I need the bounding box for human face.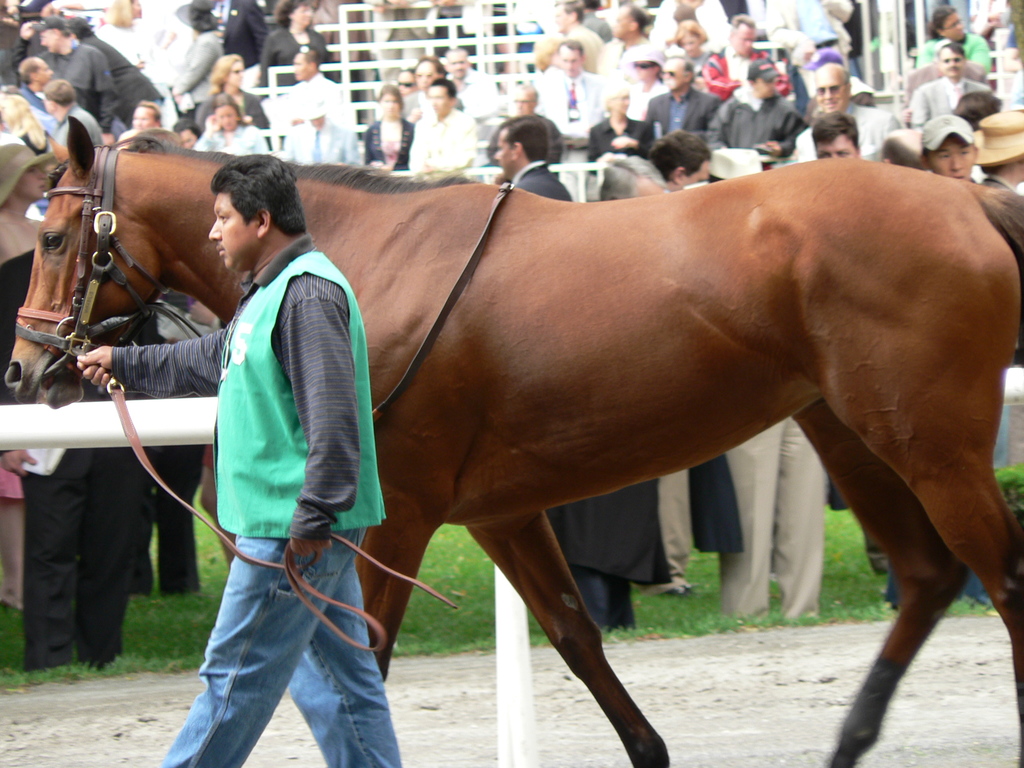
Here it is: bbox(218, 109, 237, 127).
